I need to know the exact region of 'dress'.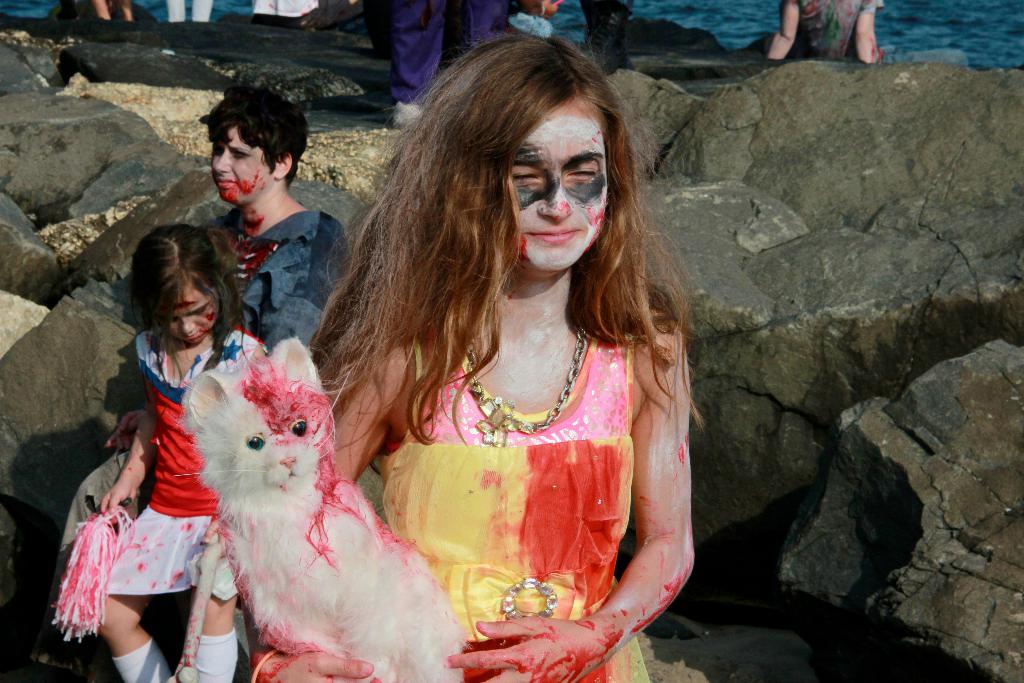
Region: bbox(105, 327, 266, 593).
